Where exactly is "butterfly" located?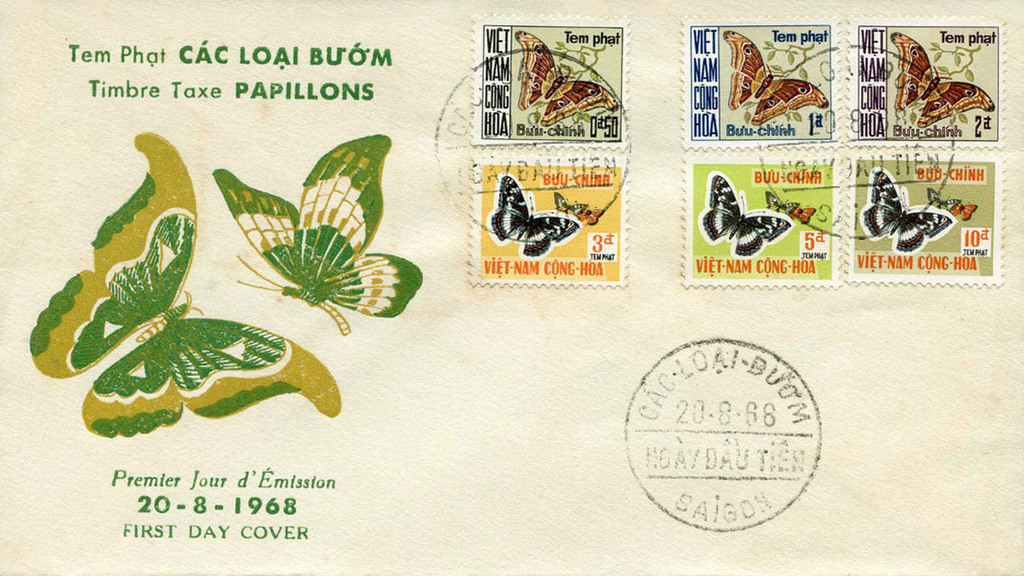
Its bounding box is 514,31,622,132.
